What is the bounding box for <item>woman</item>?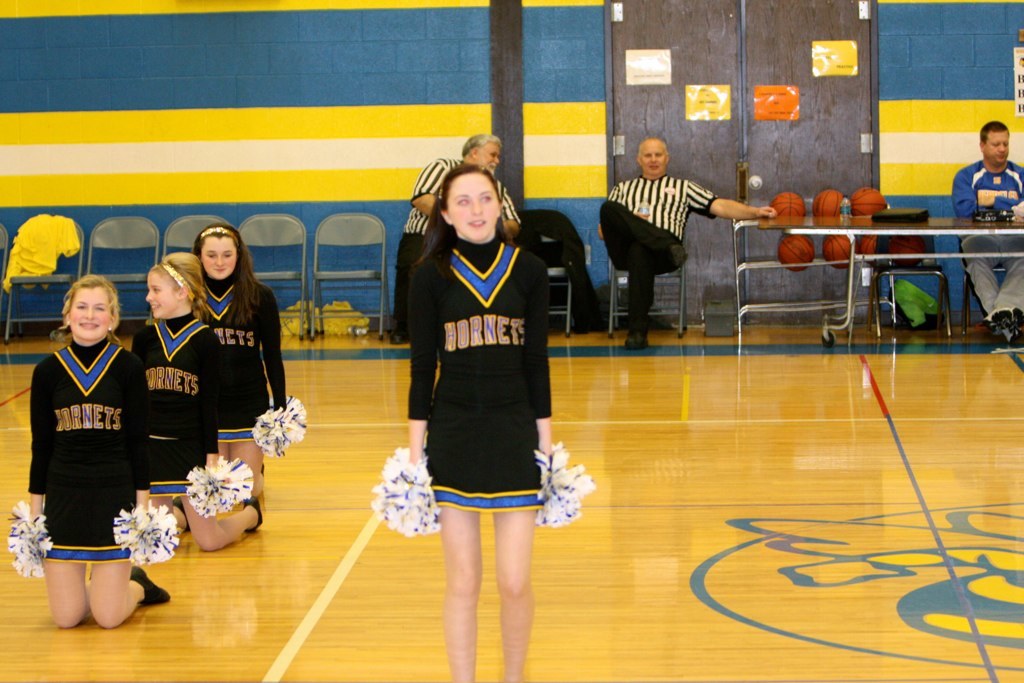
detection(128, 254, 261, 552).
